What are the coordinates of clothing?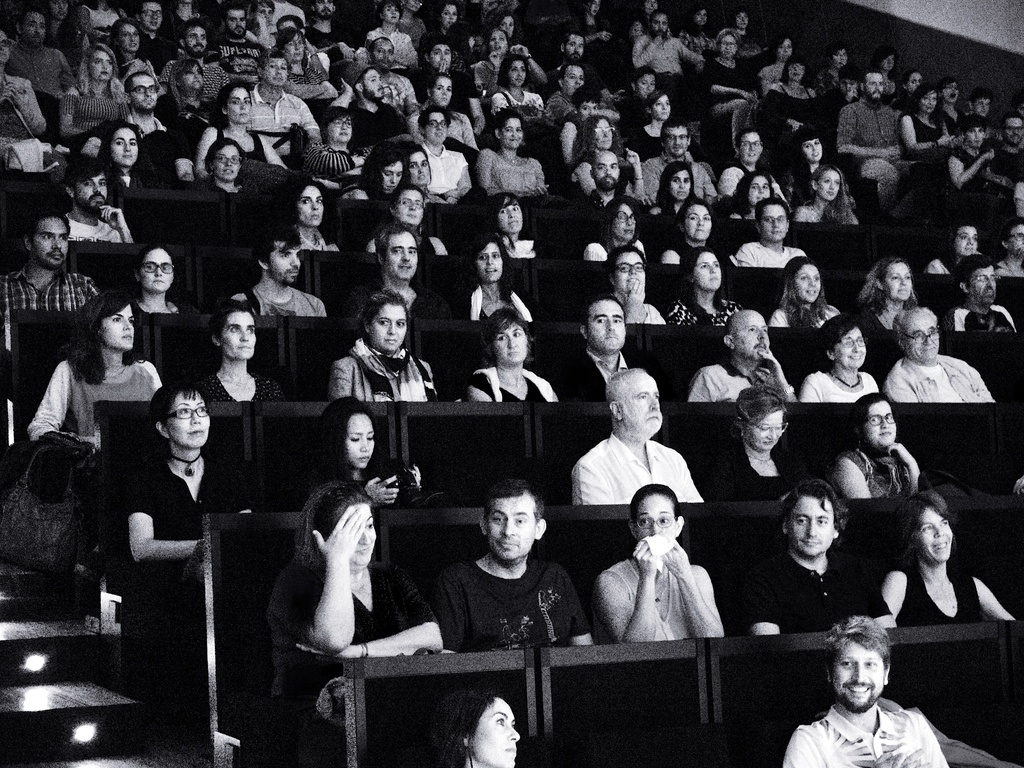
[665,234,730,274].
